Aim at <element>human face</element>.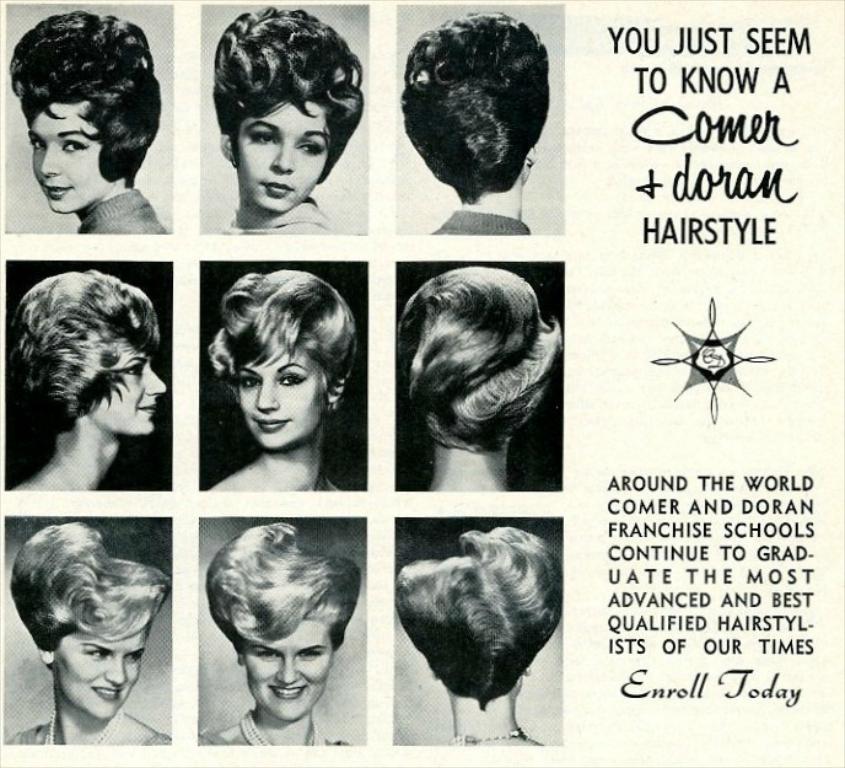
Aimed at bbox=(233, 100, 317, 224).
